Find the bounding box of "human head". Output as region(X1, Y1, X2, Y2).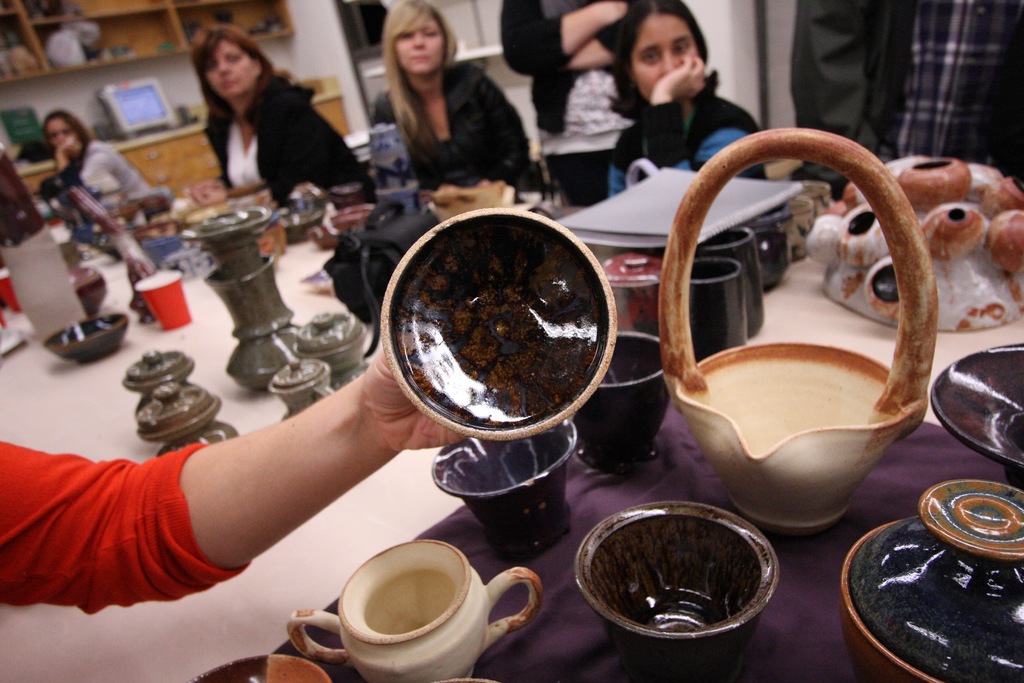
region(612, 0, 710, 108).
